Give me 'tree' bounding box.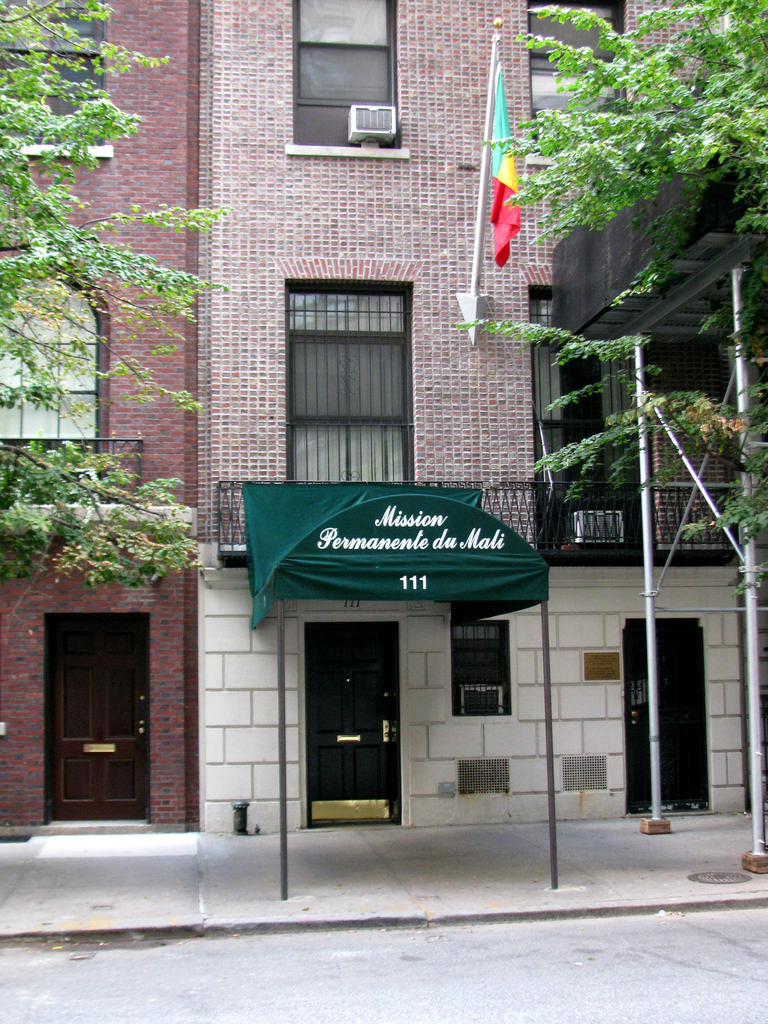
BBox(436, 0, 767, 616).
